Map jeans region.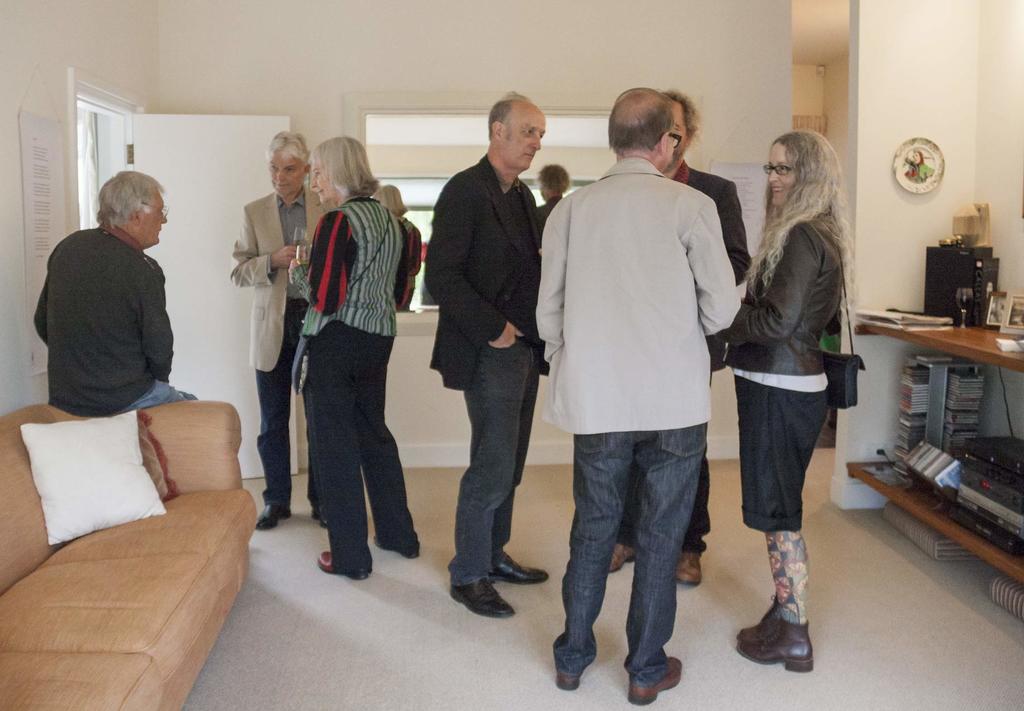
Mapped to 254/298/305/509.
